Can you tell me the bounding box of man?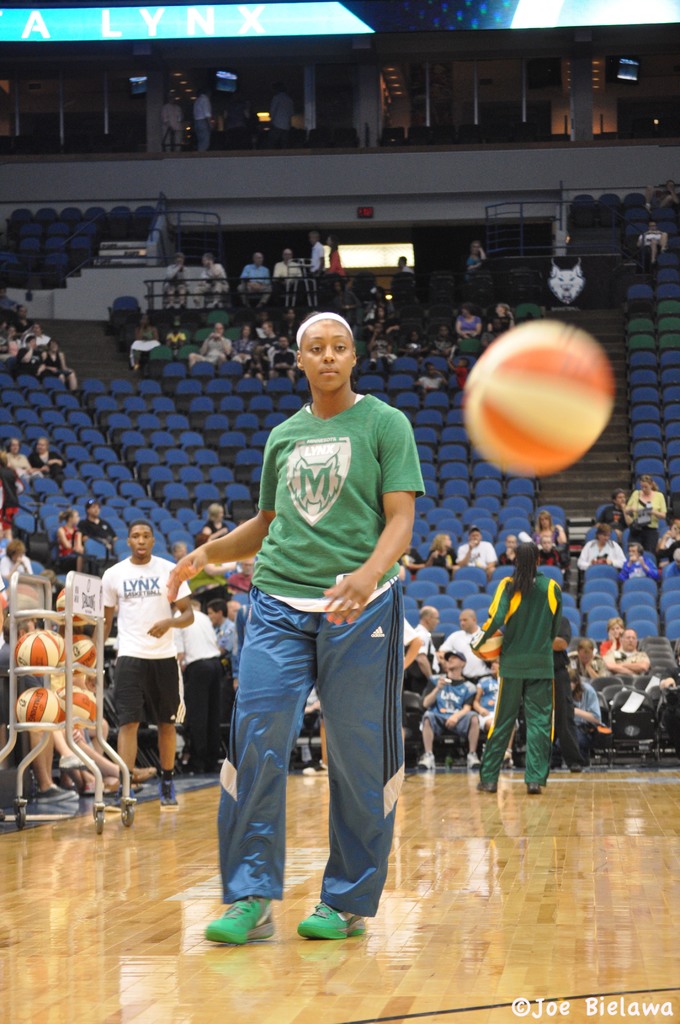
[x1=191, y1=260, x2=229, y2=305].
